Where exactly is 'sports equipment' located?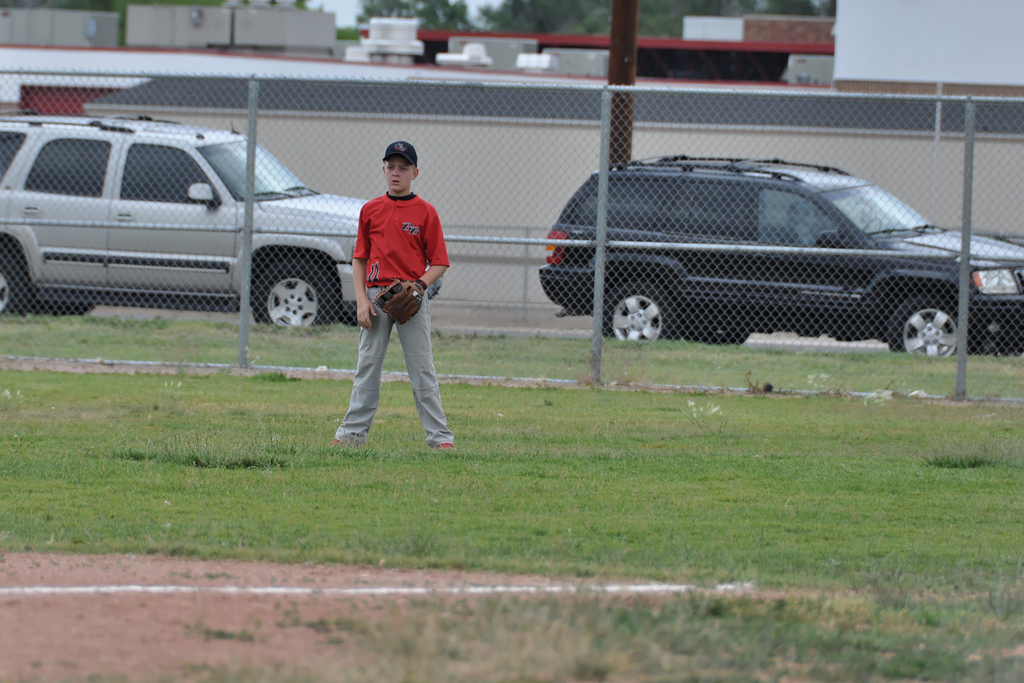
Its bounding box is 372 274 422 325.
